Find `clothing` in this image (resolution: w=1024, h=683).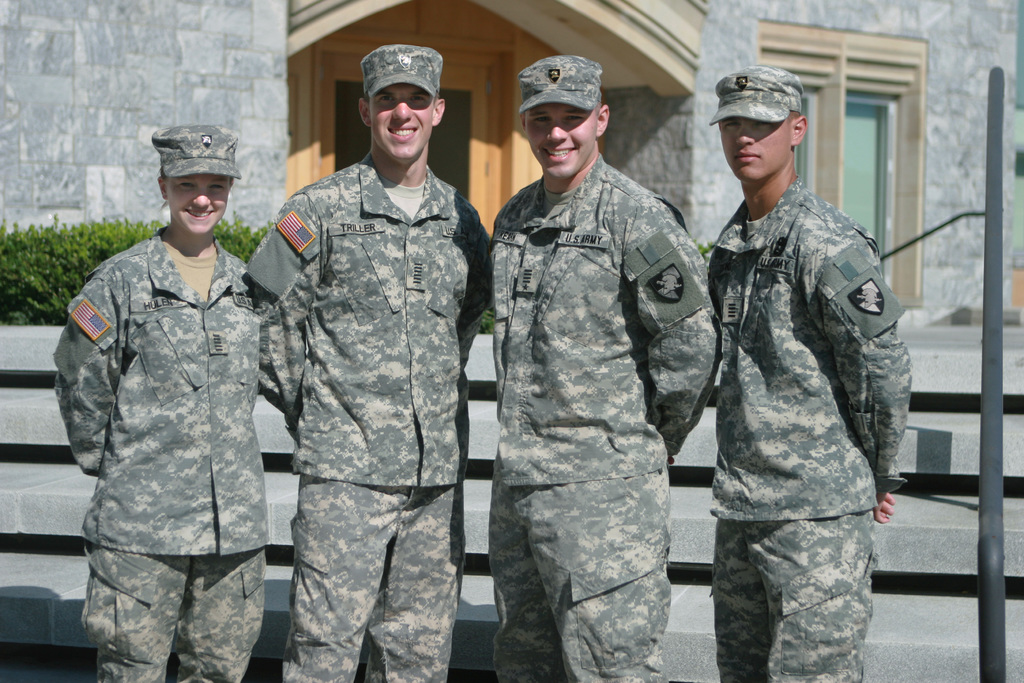
<bbox>710, 178, 916, 682</bbox>.
